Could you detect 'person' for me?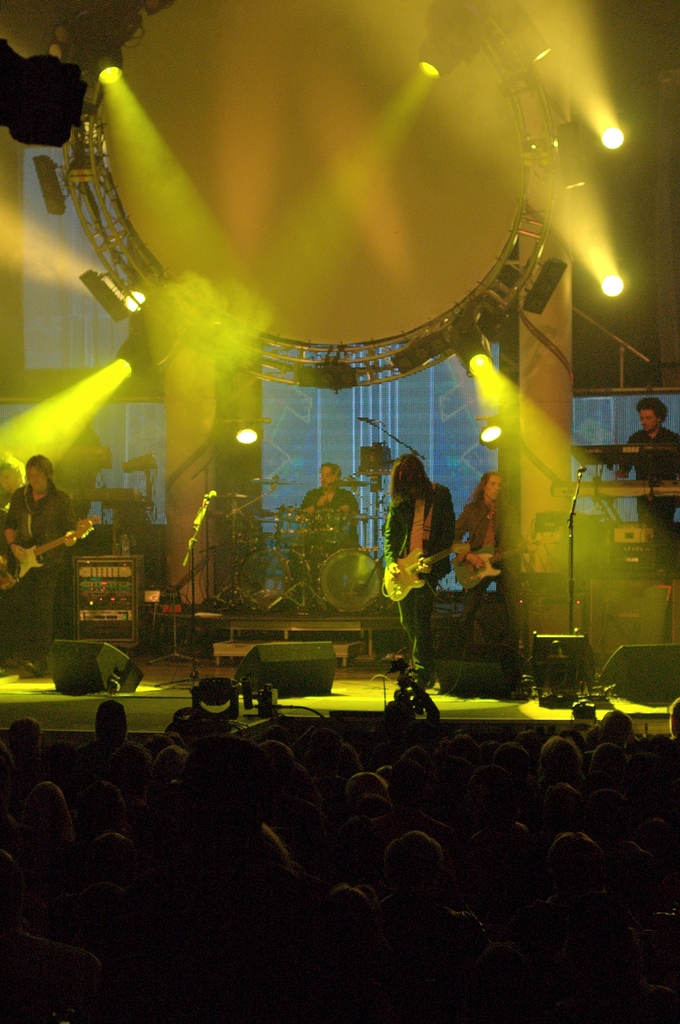
Detection result: box(442, 474, 517, 662).
